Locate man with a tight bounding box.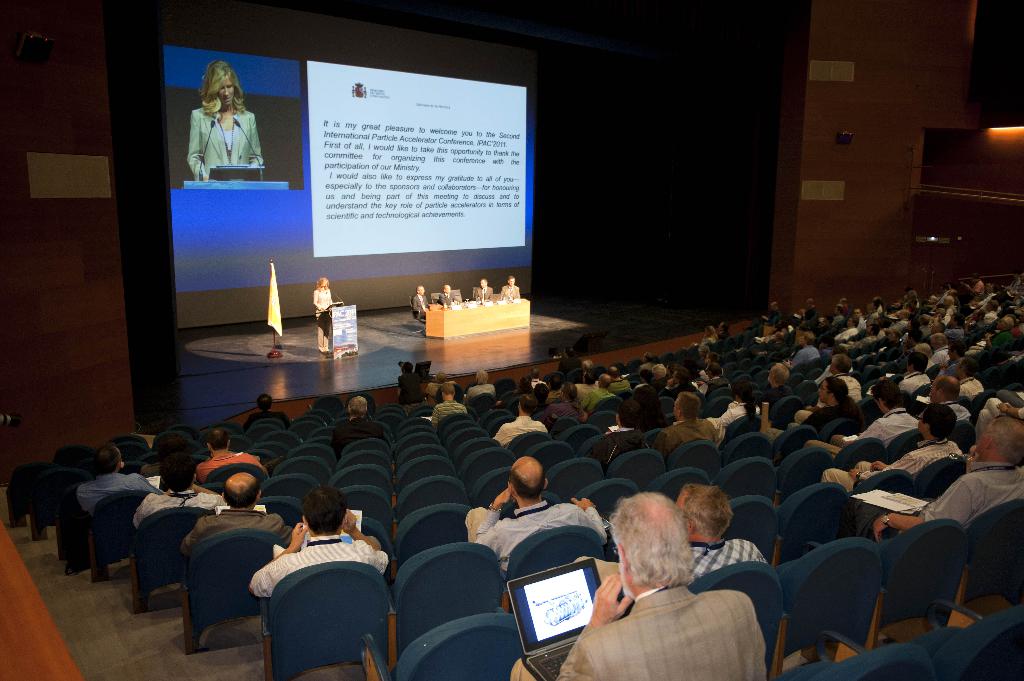
180 474 295 552.
